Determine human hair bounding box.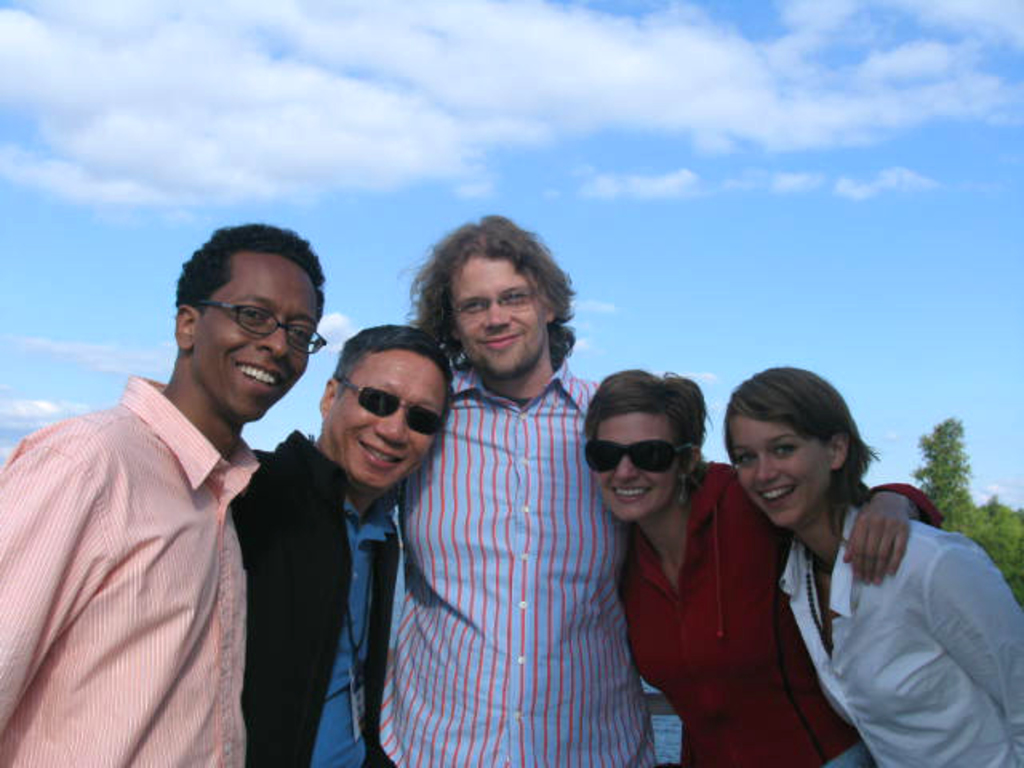
Determined: select_region(400, 213, 576, 374).
